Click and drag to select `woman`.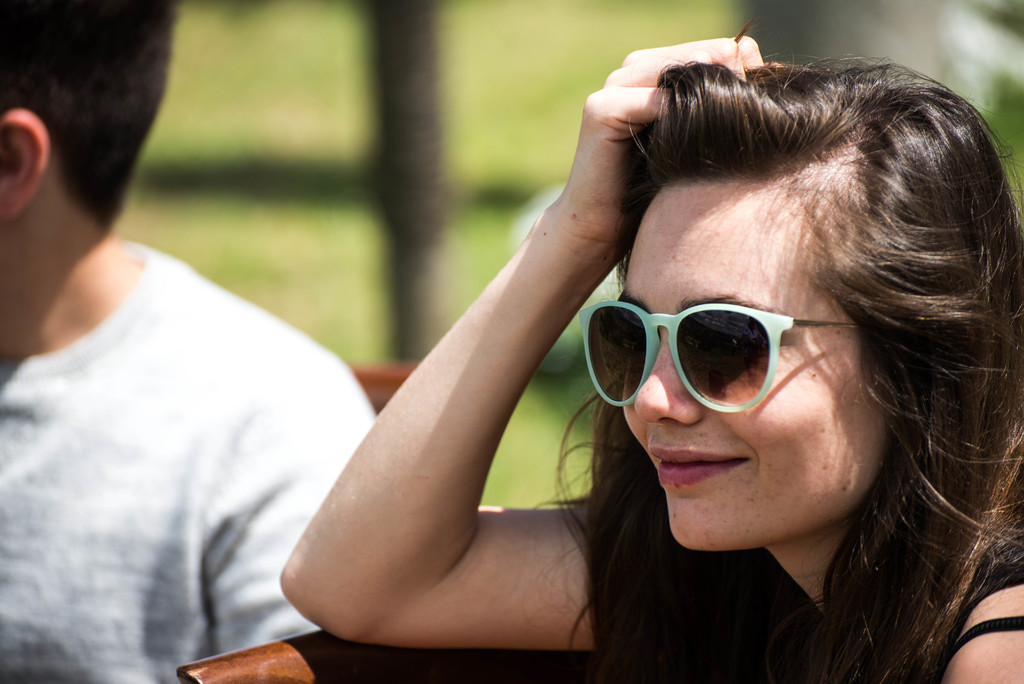
Selection: box(309, 51, 994, 671).
